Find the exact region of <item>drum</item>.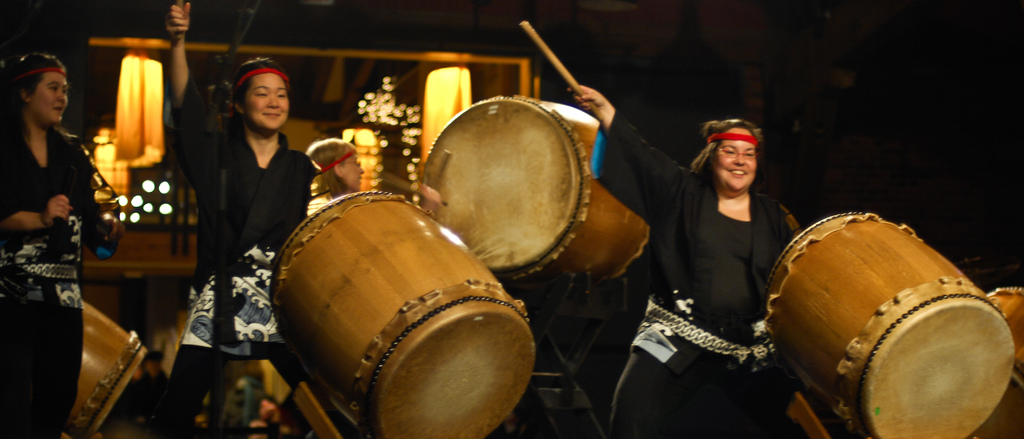
Exact region: Rect(415, 91, 653, 283).
